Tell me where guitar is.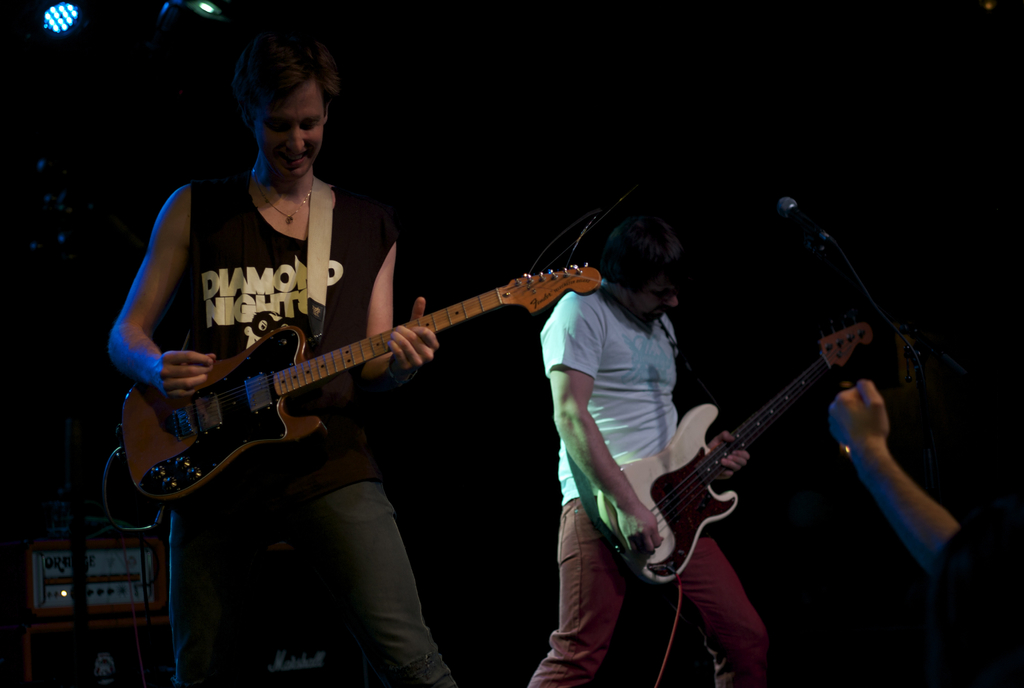
guitar is at [601,320,876,583].
